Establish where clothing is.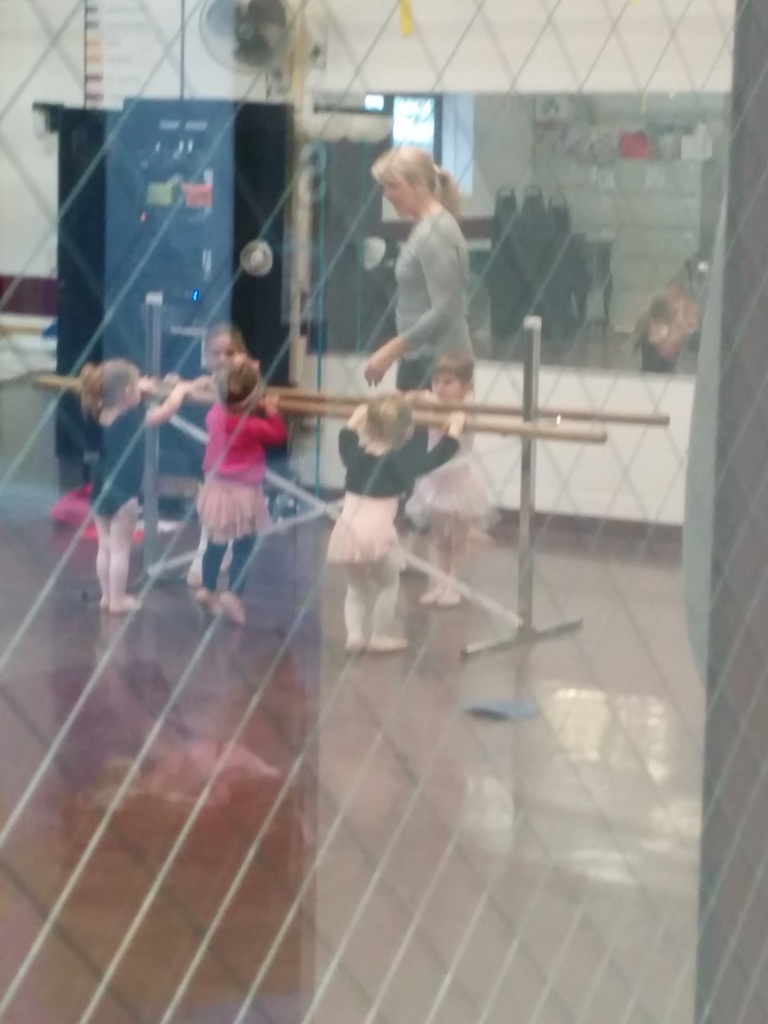
Established at (x1=333, y1=431, x2=462, y2=558).
